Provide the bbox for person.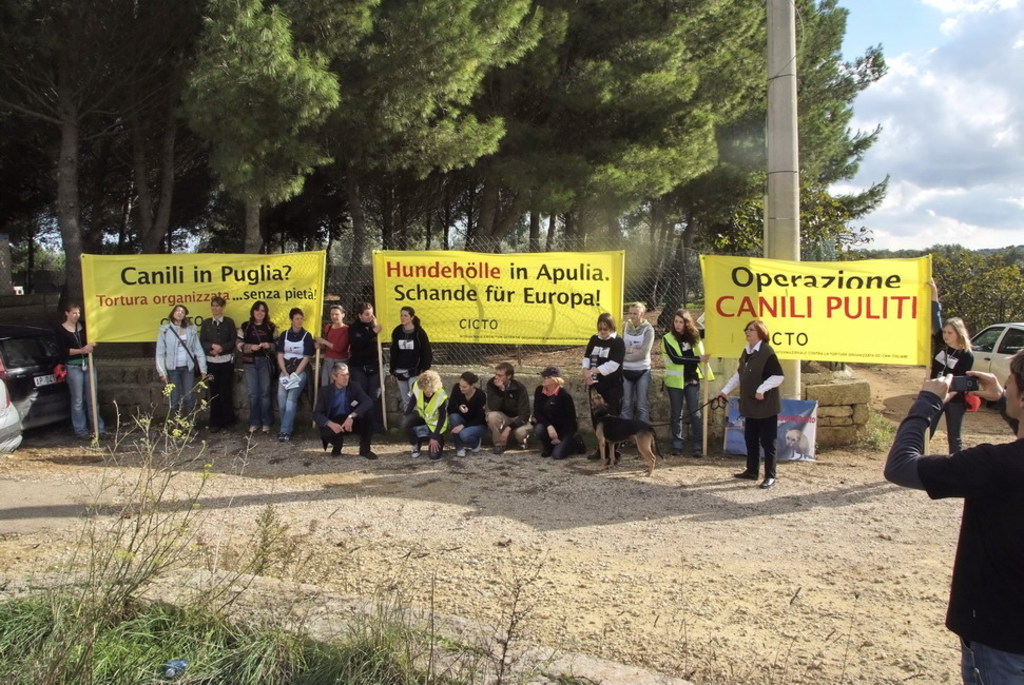
l=880, t=348, r=1023, b=684.
